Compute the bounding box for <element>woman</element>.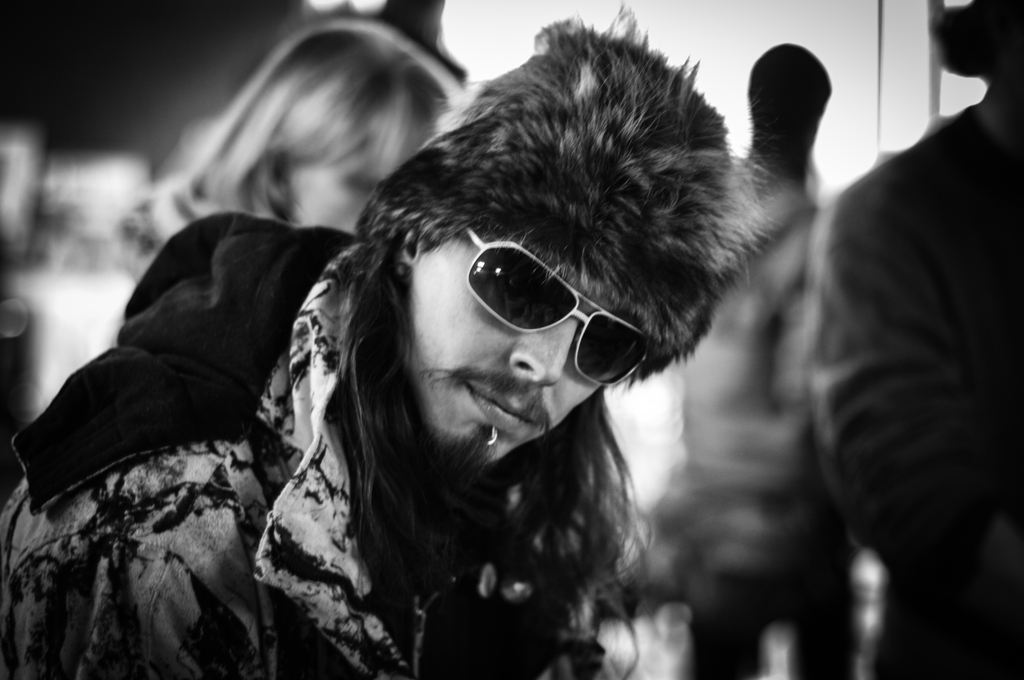
x1=148 y1=6 x2=454 y2=242.
